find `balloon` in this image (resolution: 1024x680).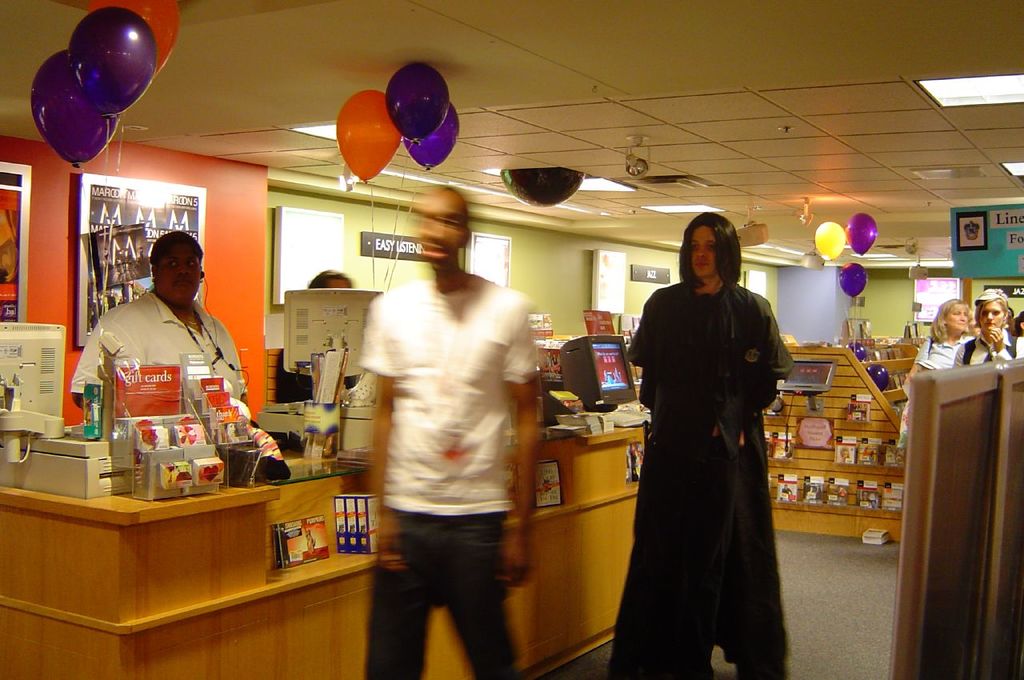
bbox=[68, 10, 159, 114].
